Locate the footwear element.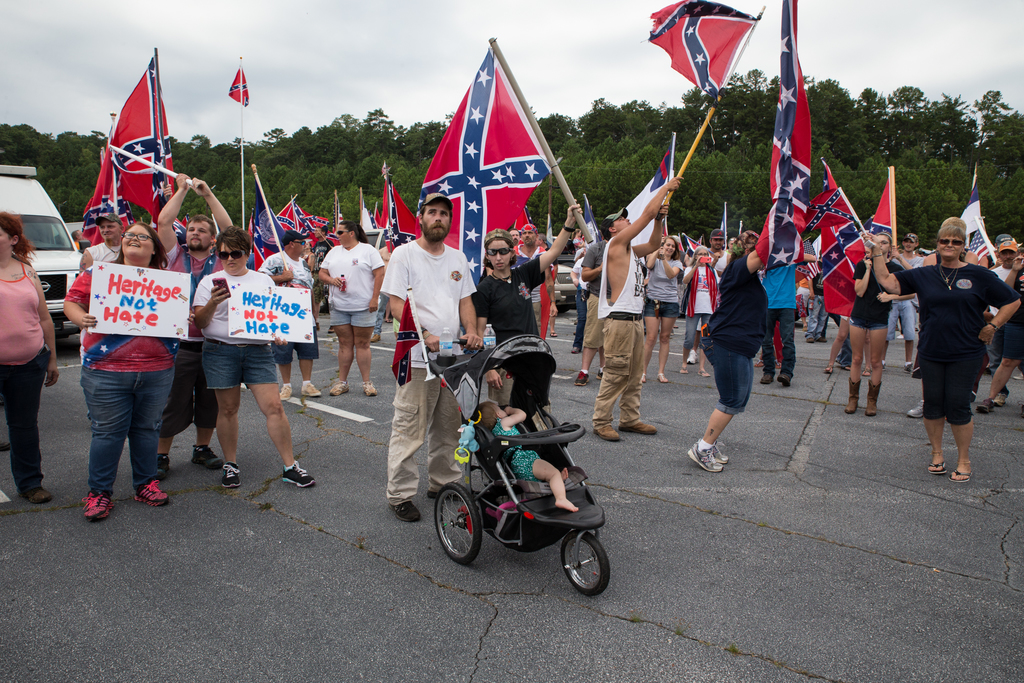
Element bbox: (995,388,1007,408).
